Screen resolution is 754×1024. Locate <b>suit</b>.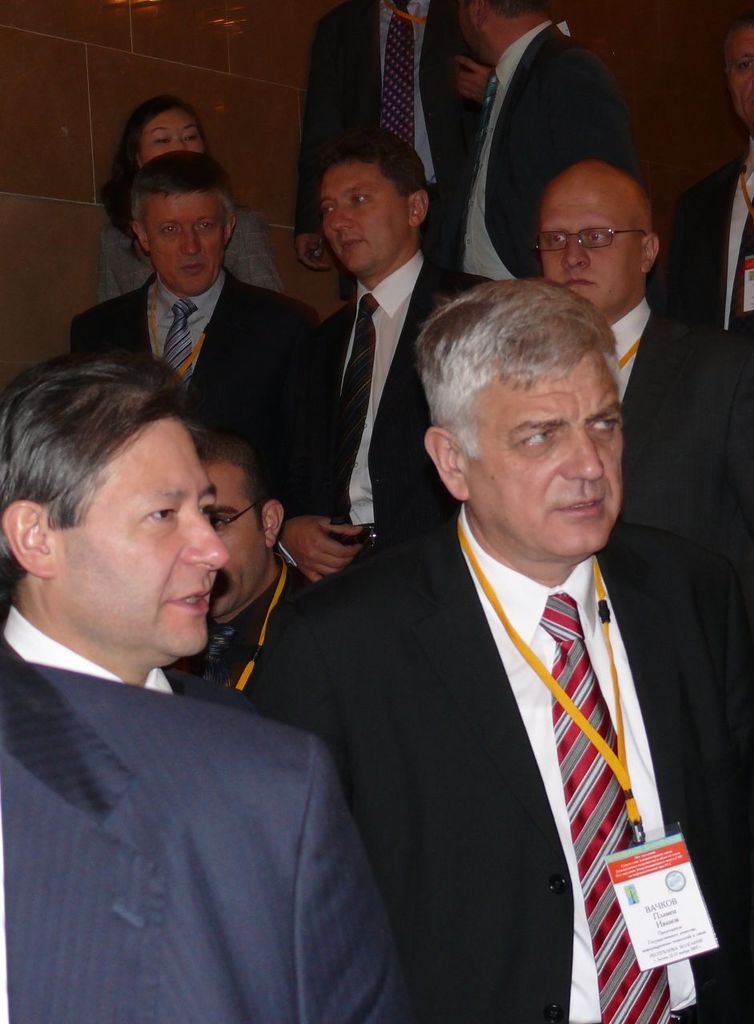
[left=77, top=278, right=310, bottom=469].
